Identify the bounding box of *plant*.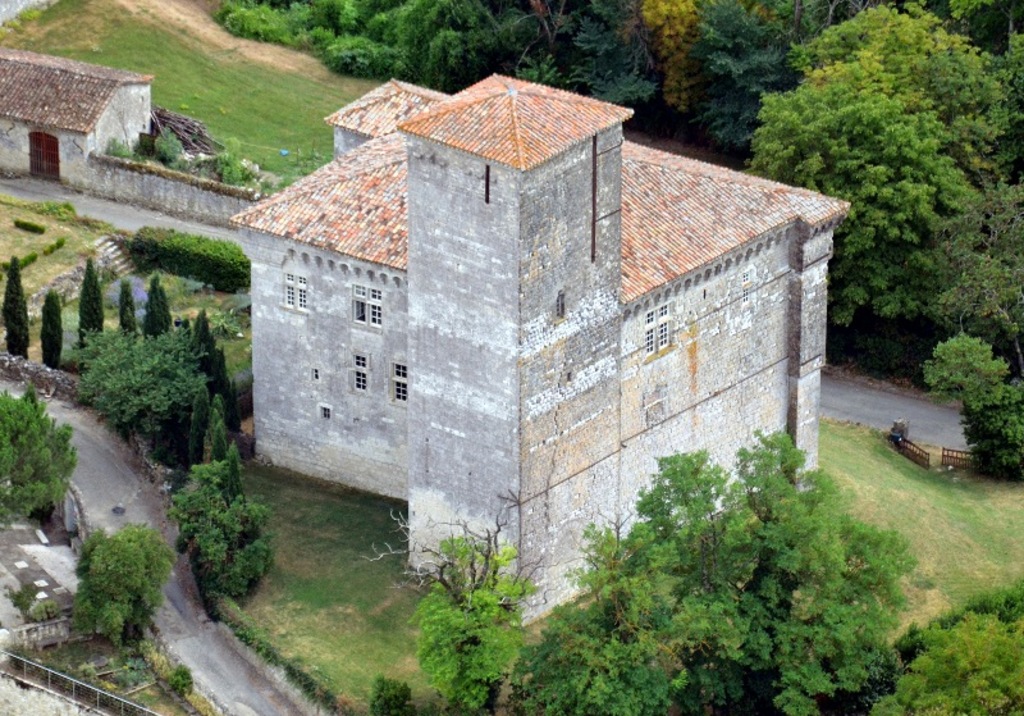
<box>160,657,210,699</box>.
